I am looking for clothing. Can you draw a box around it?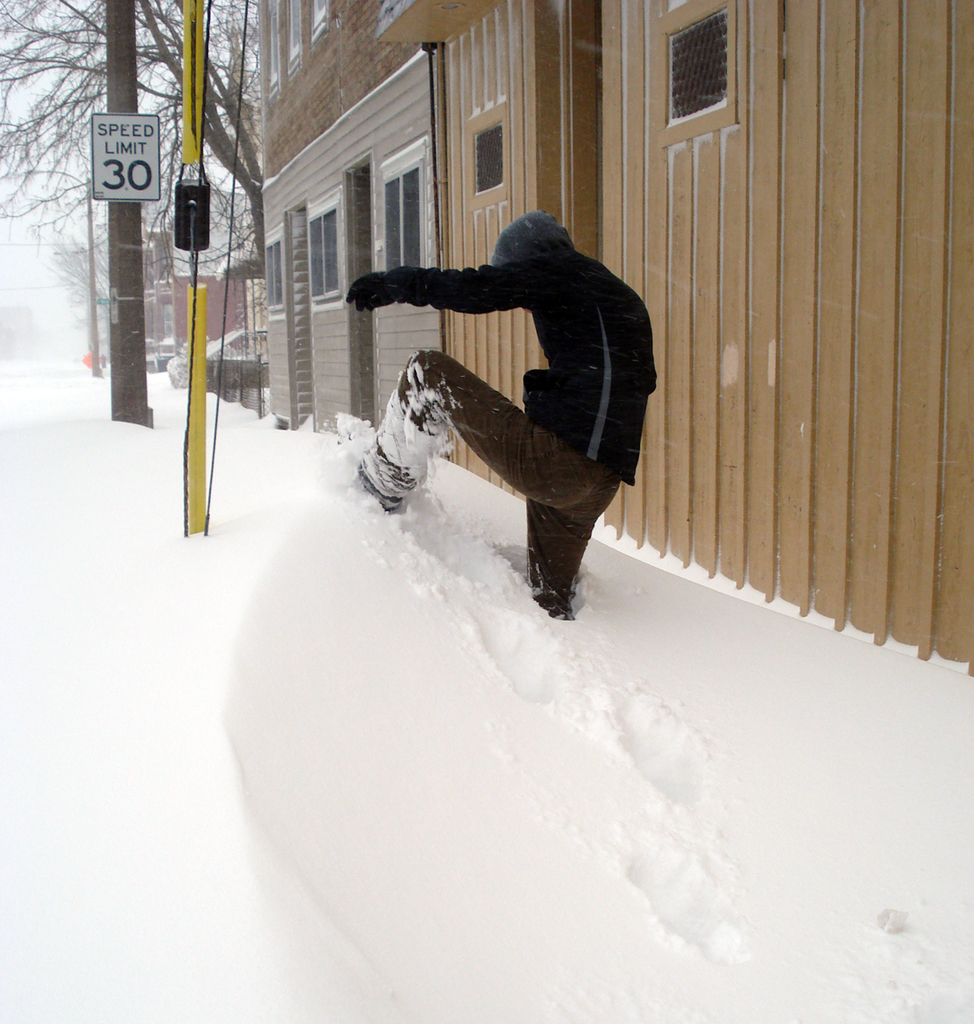
Sure, the bounding box is crop(378, 240, 671, 596).
